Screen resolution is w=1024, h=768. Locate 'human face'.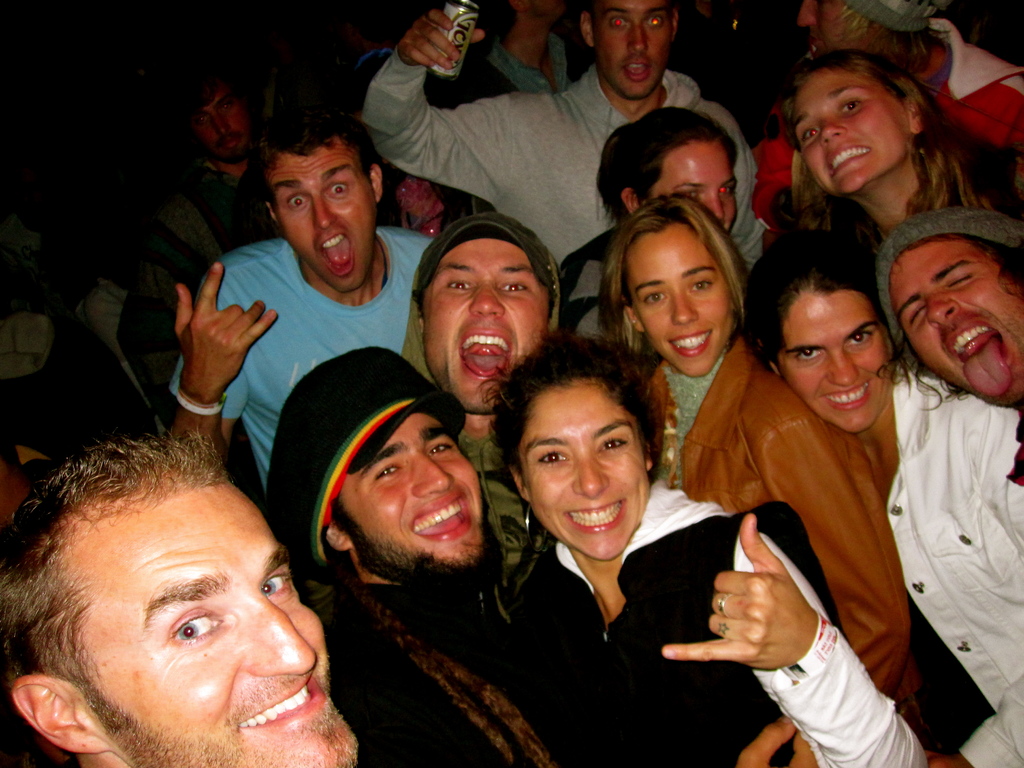
bbox(188, 86, 255, 167).
